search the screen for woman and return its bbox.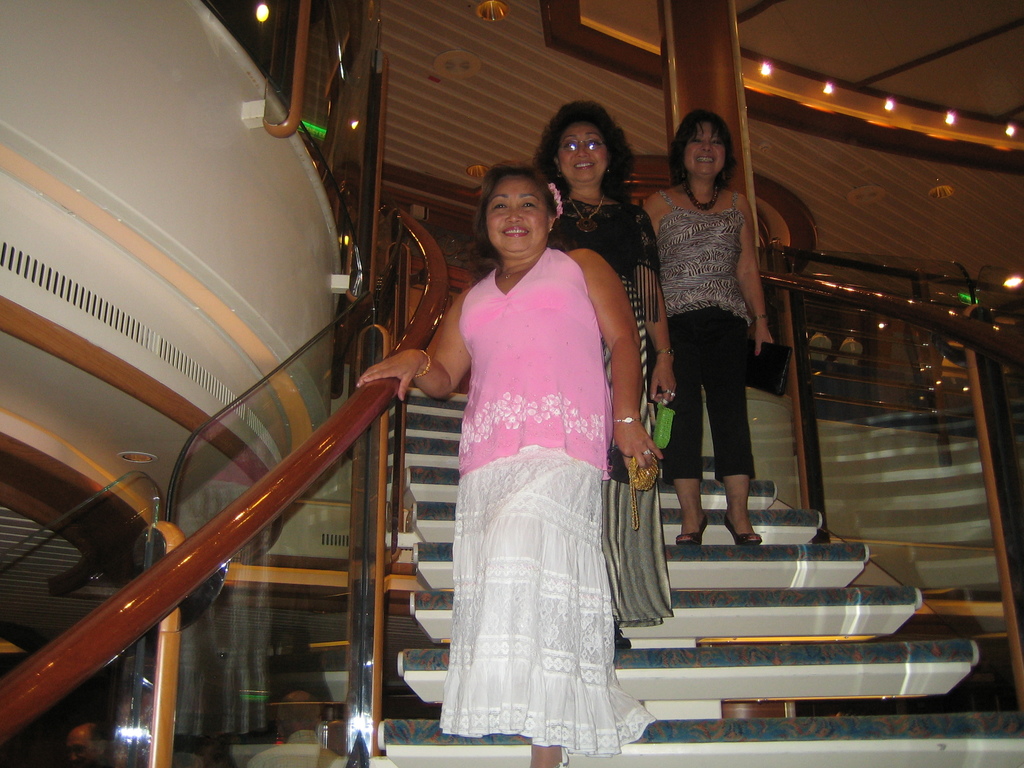
Found: rect(644, 110, 779, 548).
